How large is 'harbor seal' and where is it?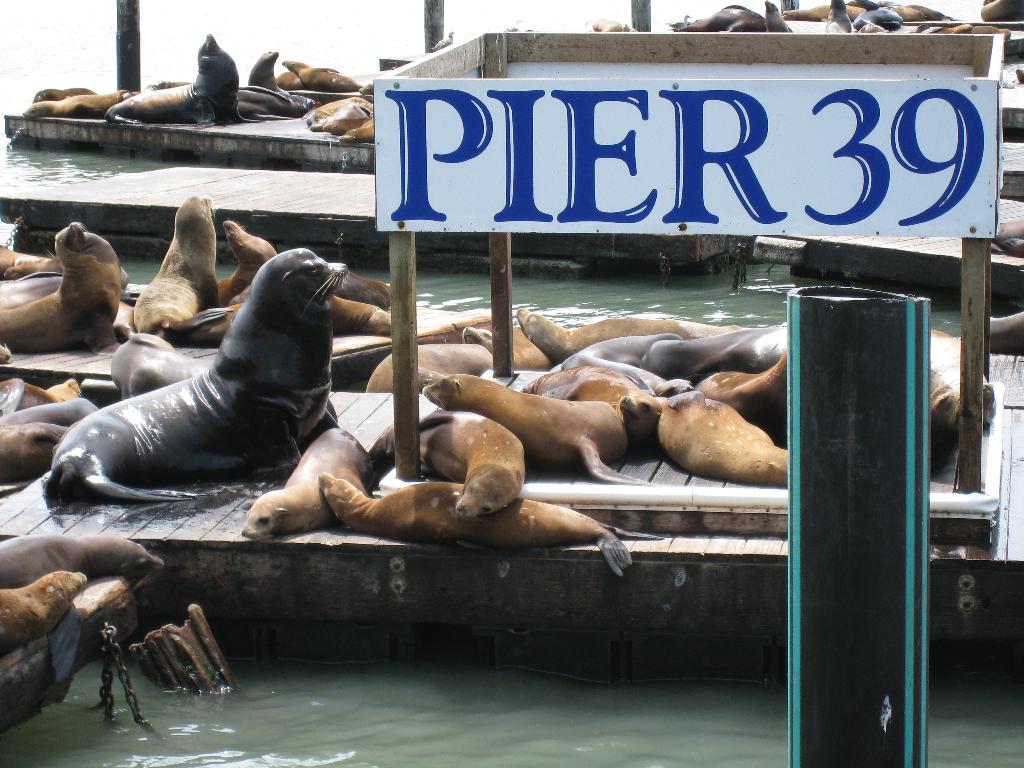
Bounding box: bbox=[992, 220, 1023, 250].
